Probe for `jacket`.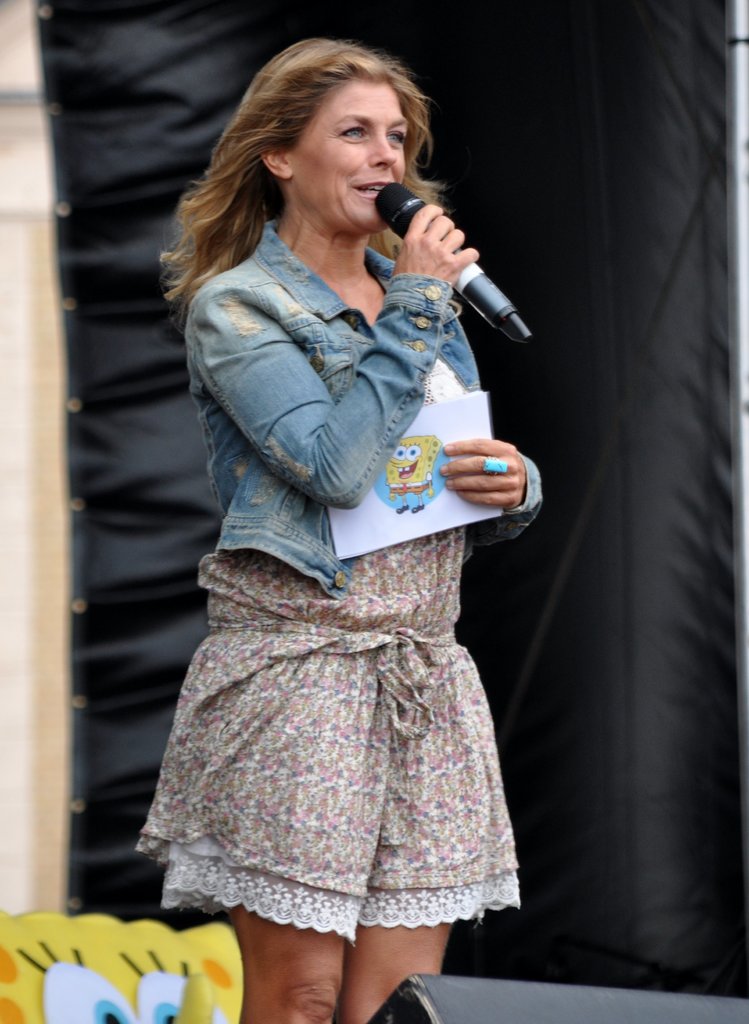
Probe result: (213, 217, 543, 595).
